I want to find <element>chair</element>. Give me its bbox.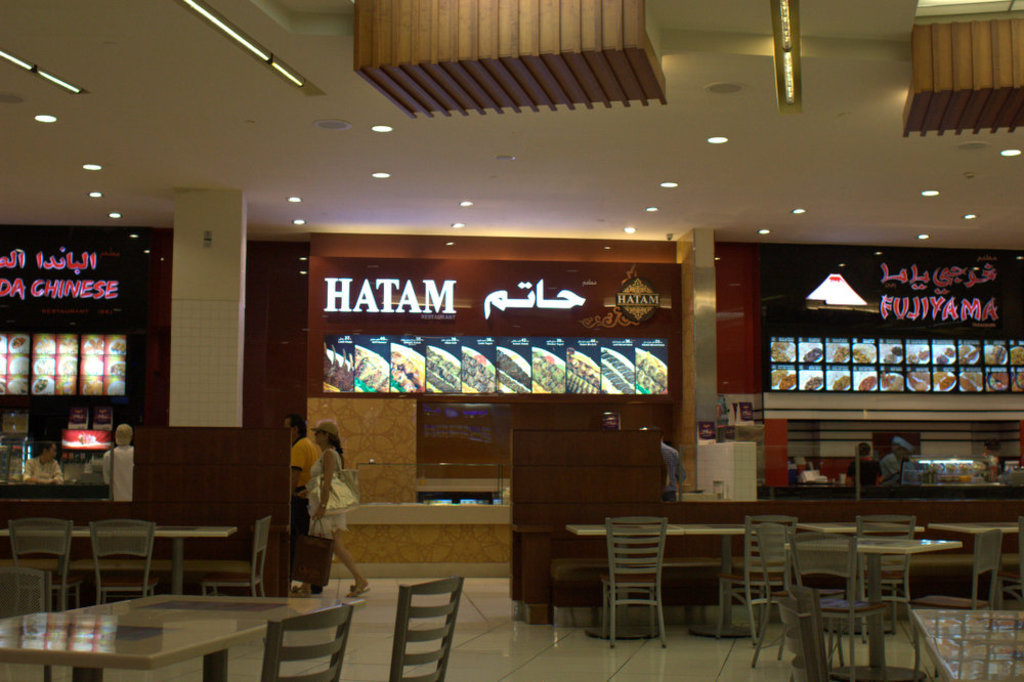
<bbox>0, 568, 45, 619</bbox>.
